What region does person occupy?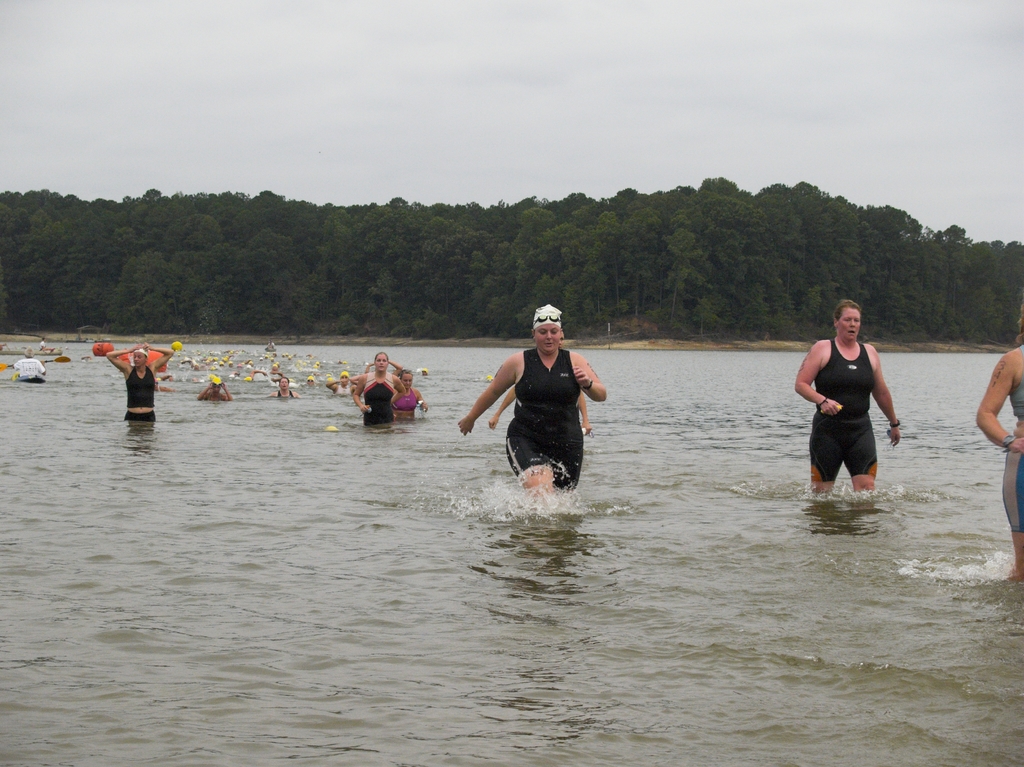
(263, 337, 275, 350).
